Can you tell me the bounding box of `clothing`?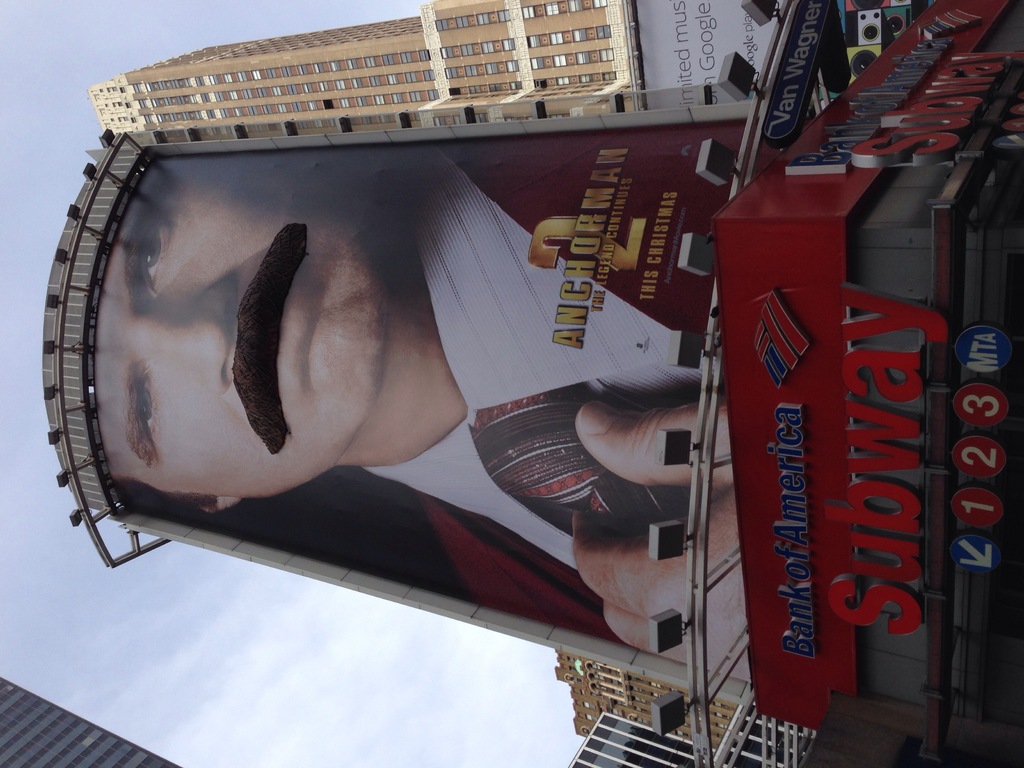
(363, 116, 781, 648).
